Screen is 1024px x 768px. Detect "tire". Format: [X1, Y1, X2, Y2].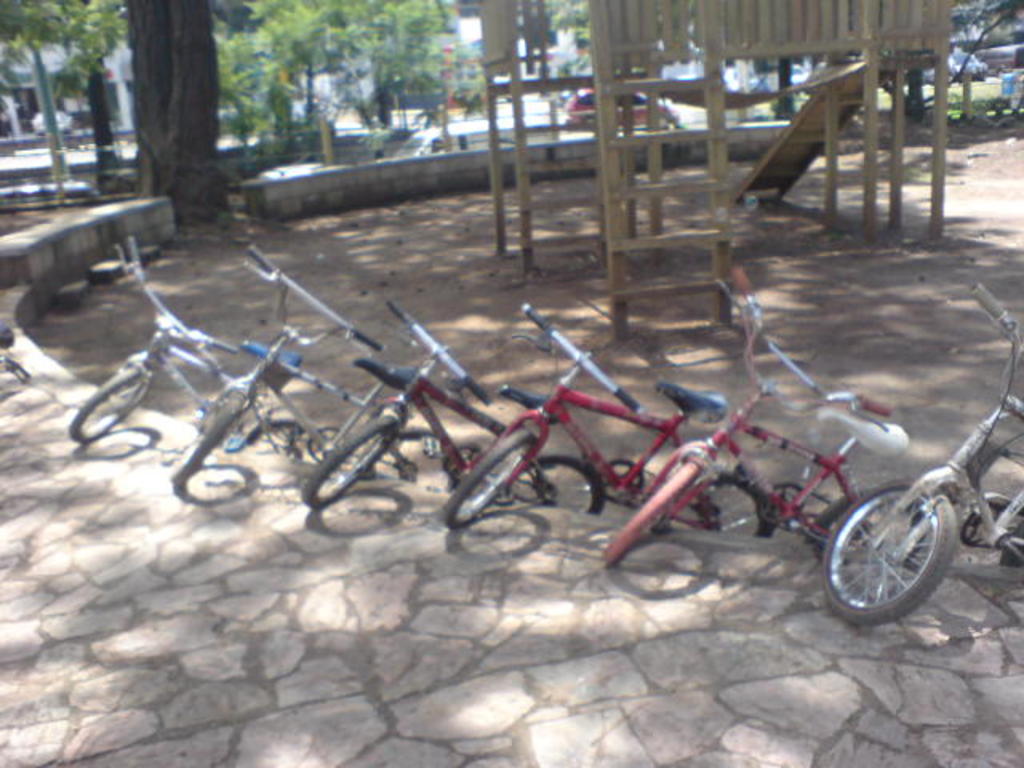
[440, 424, 542, 533].
